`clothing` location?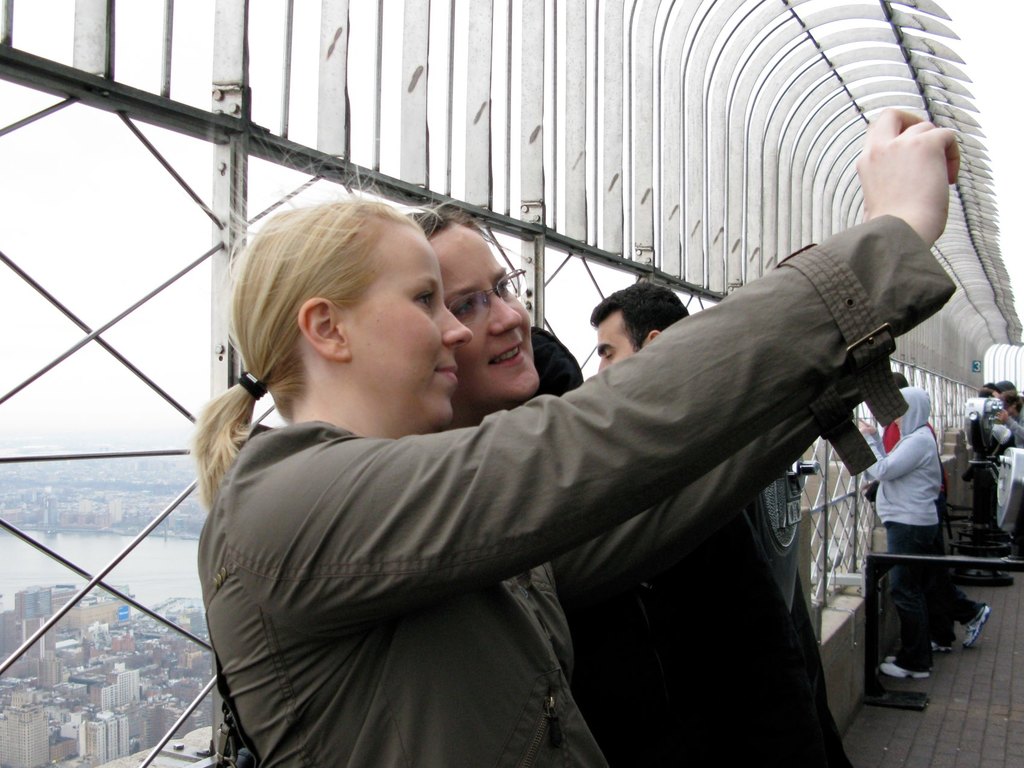
(969,414,1005,544)
